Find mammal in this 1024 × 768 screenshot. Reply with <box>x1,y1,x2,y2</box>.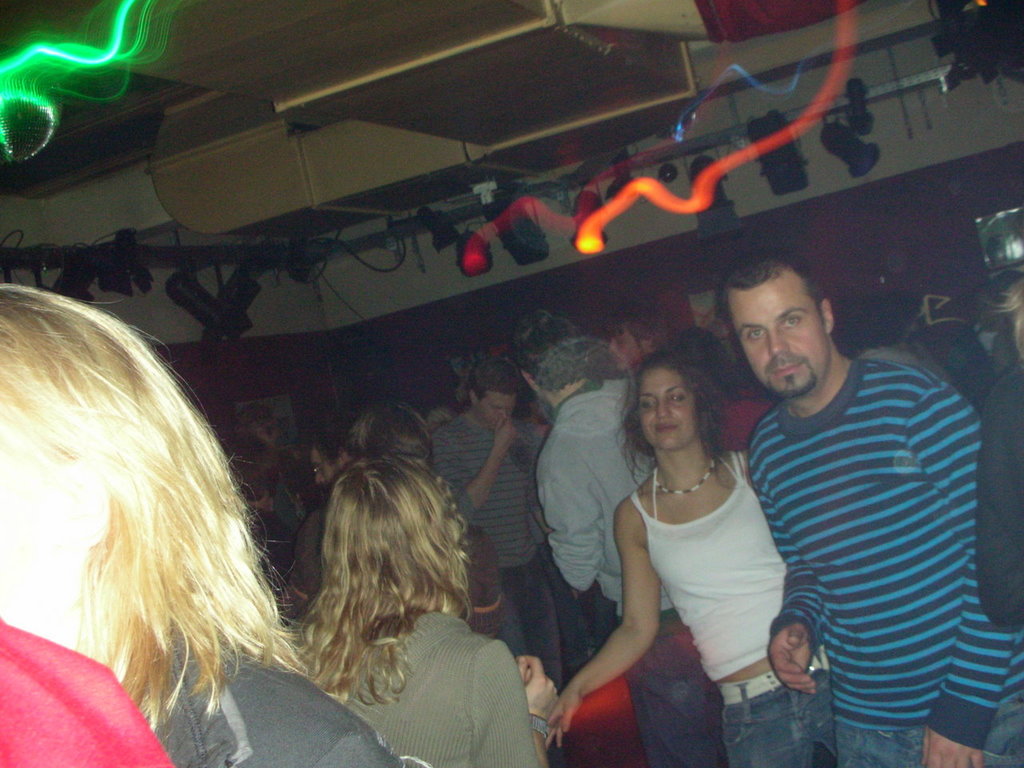
<box>606,306,668,378</box>.
